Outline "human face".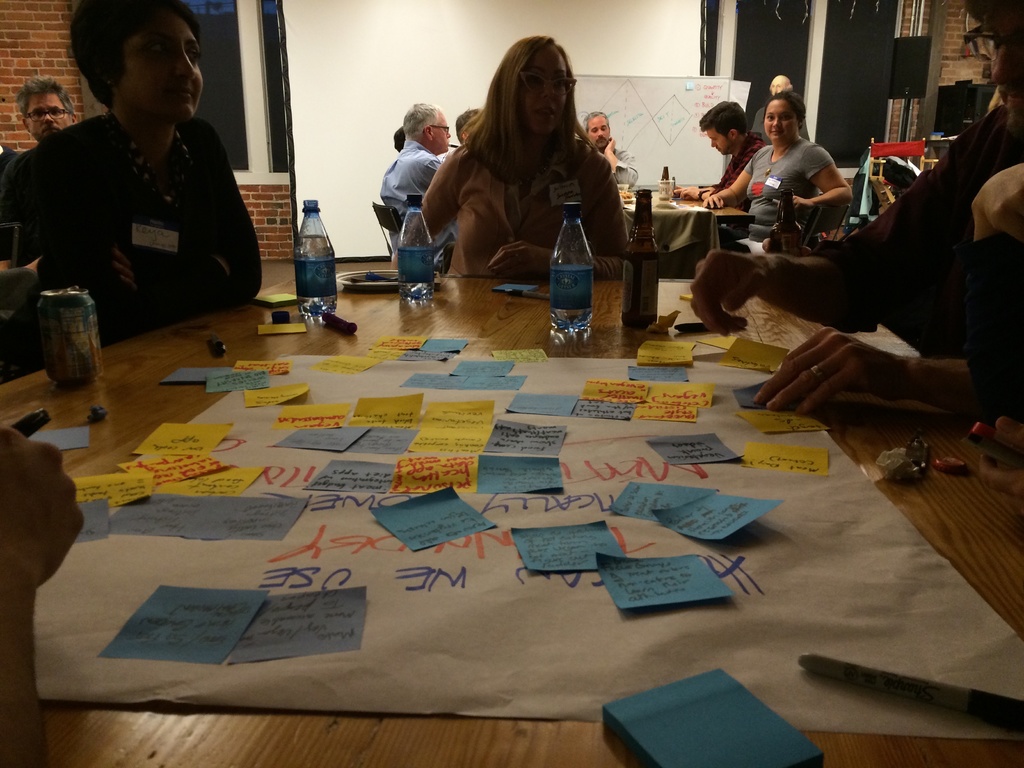
Outline: left=706, top=129, right=736, bottom=159.
